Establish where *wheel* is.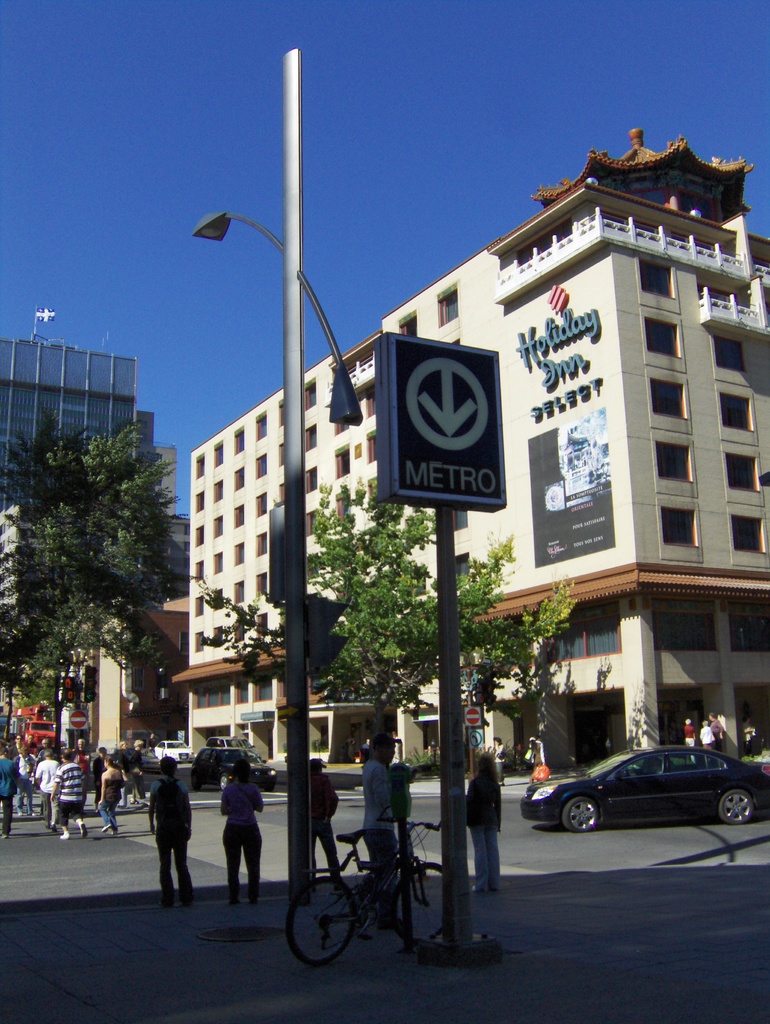
Established at <bbox>559, 797, 601, 831</bbox>.
